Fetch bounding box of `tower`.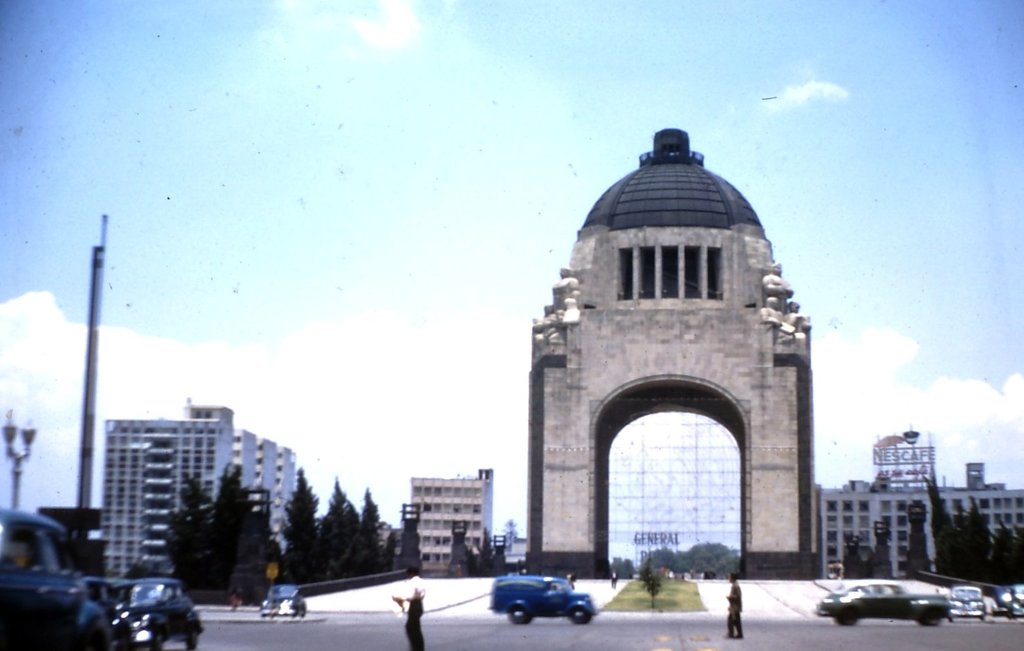
Bbox: <region>964, 458, 982, 492</region>.
